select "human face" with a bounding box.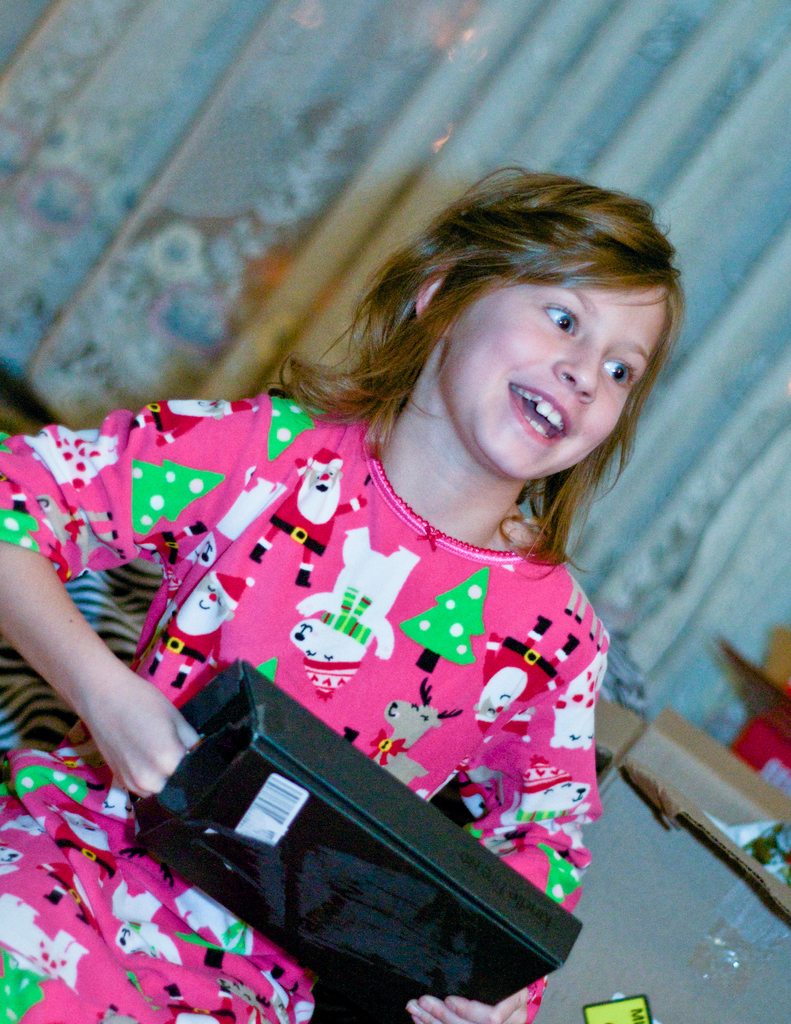
[x1=435, y1=283, x2=664, y2=479].
